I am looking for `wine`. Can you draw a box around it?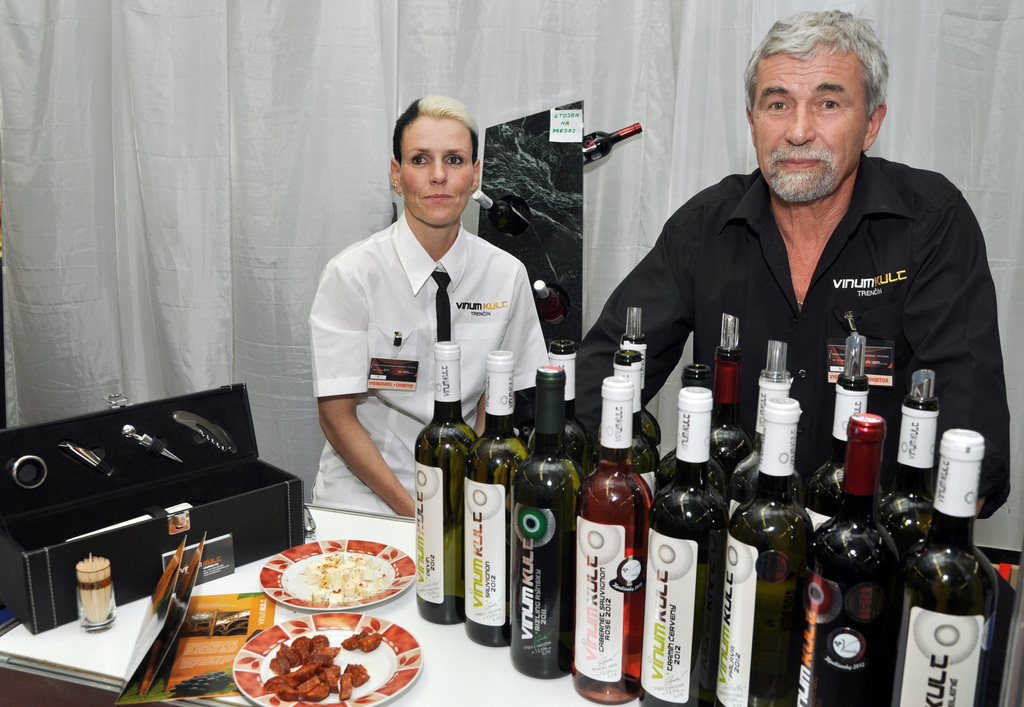
Sure, the bounding box is pyautogui.locateOnScreen(529, 338, 596, 476).
